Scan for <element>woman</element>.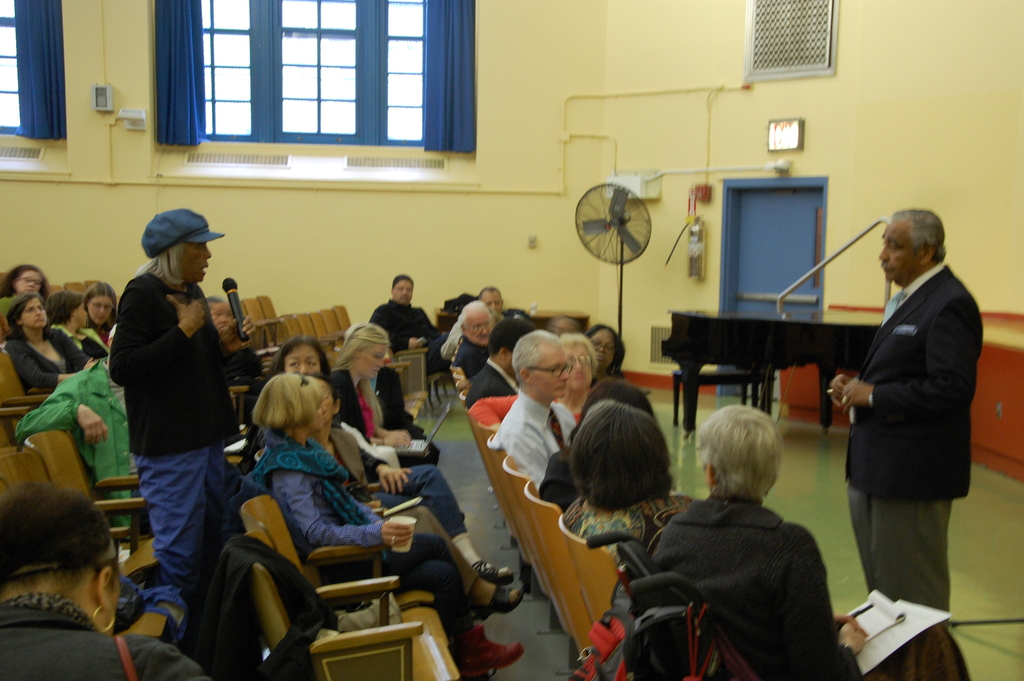
Scan result: 323:324:508:587.
